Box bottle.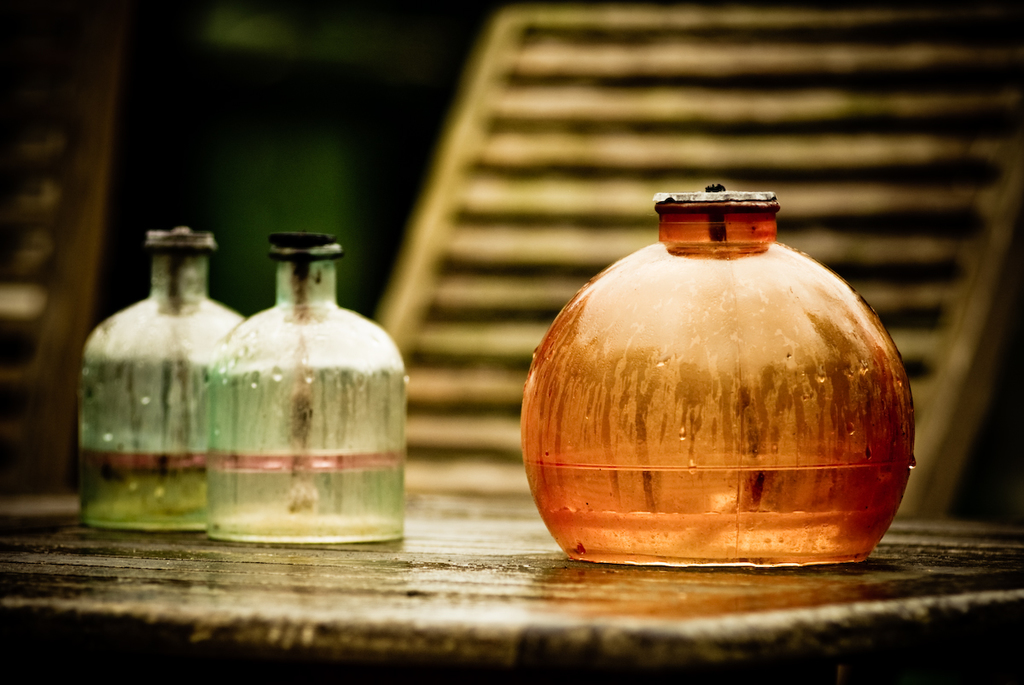
84 223 214 523.
